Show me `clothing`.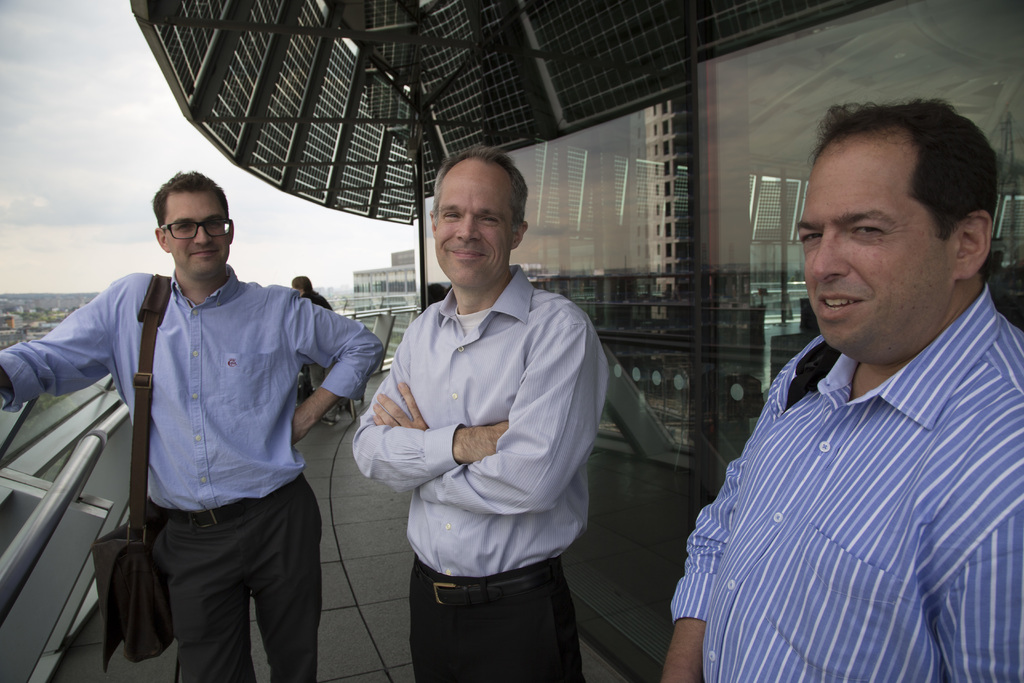
`clothing` is here: {"x1": 684, "y1": 263, "x2": 1000, "y2": 682}.
